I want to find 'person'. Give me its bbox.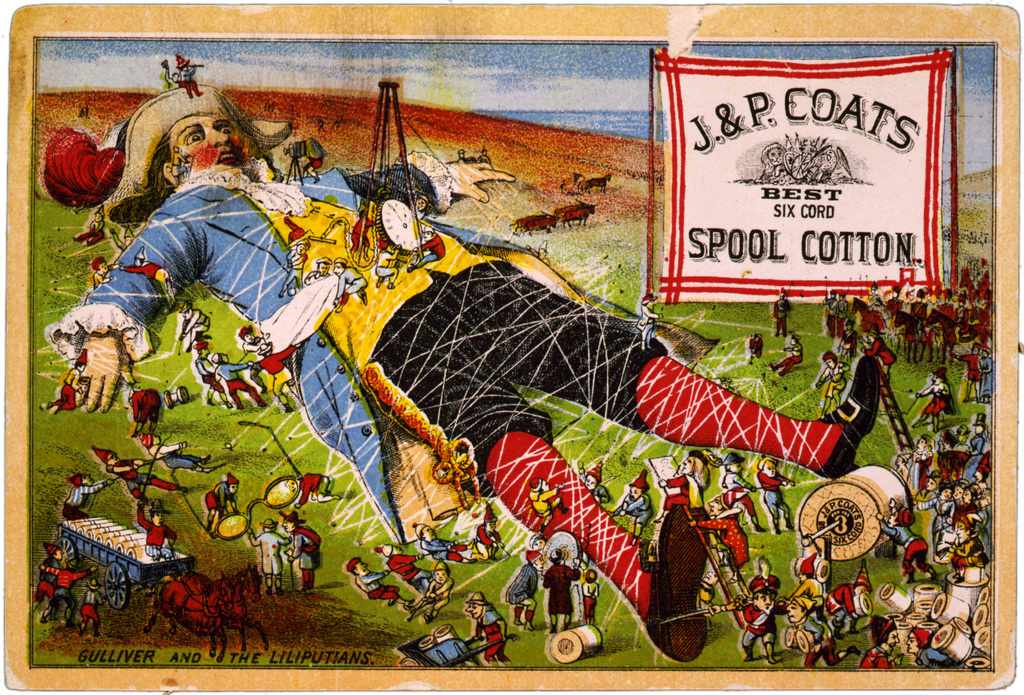
(411, 562, 455, 621).
